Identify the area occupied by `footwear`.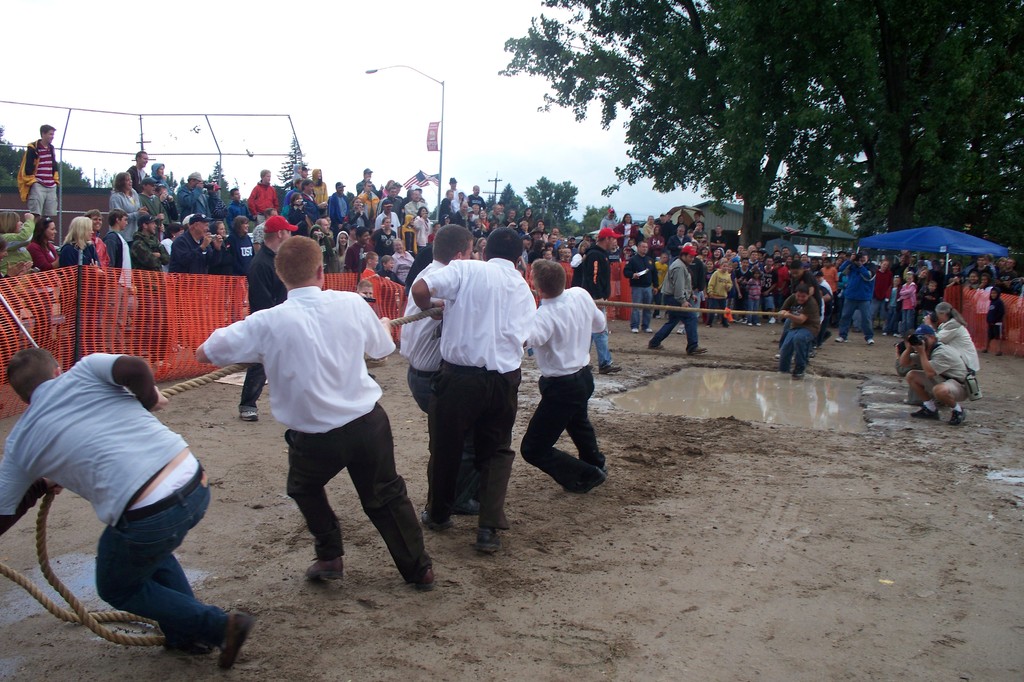
Area: (641,326,653,332).
